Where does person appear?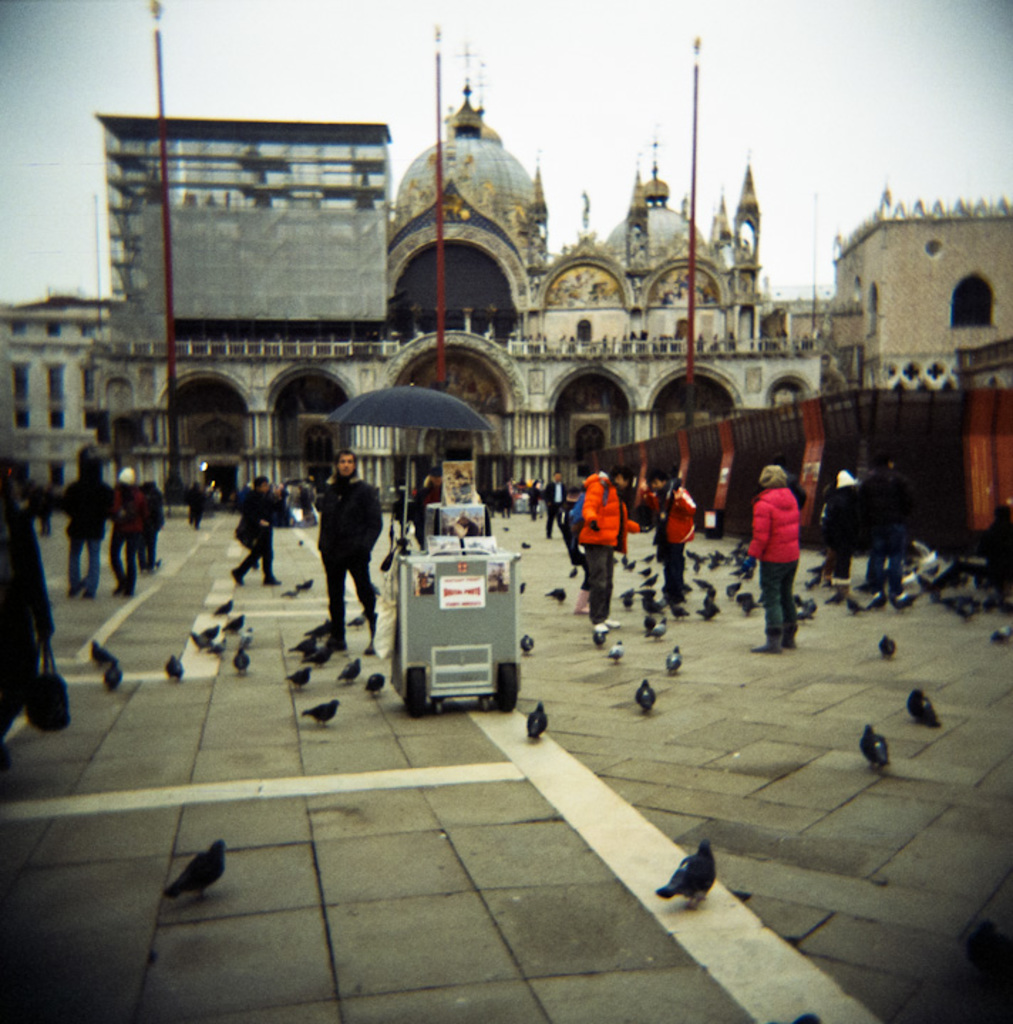
Appears at [x1=55, y1=445, x2=107, y2=604].
